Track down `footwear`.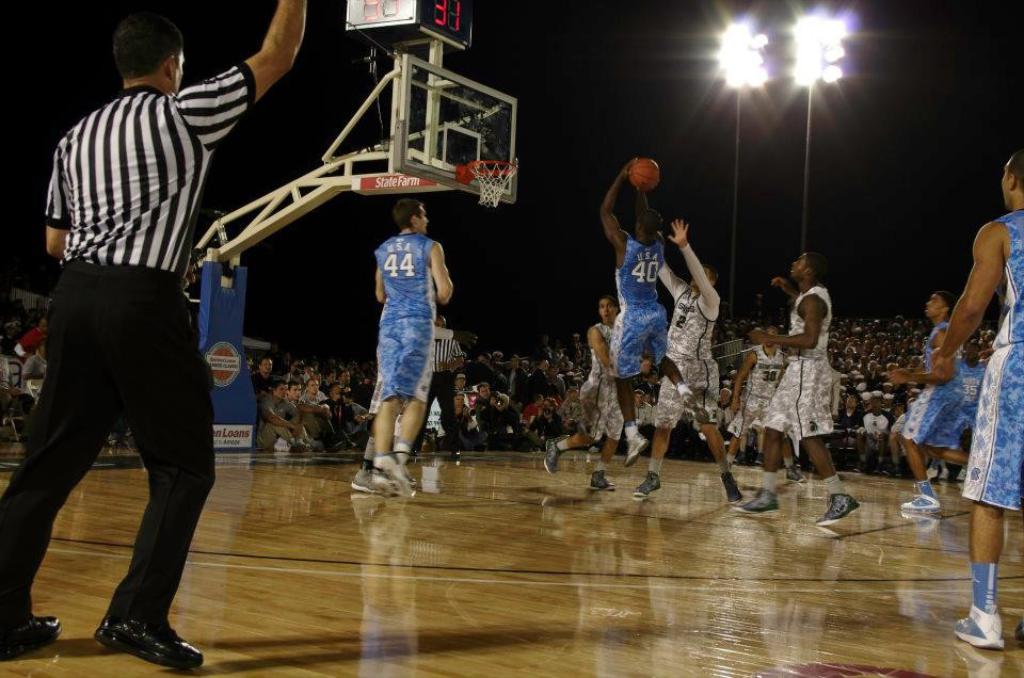
Tracked to l=955, t=603, r=1005, b=648.
